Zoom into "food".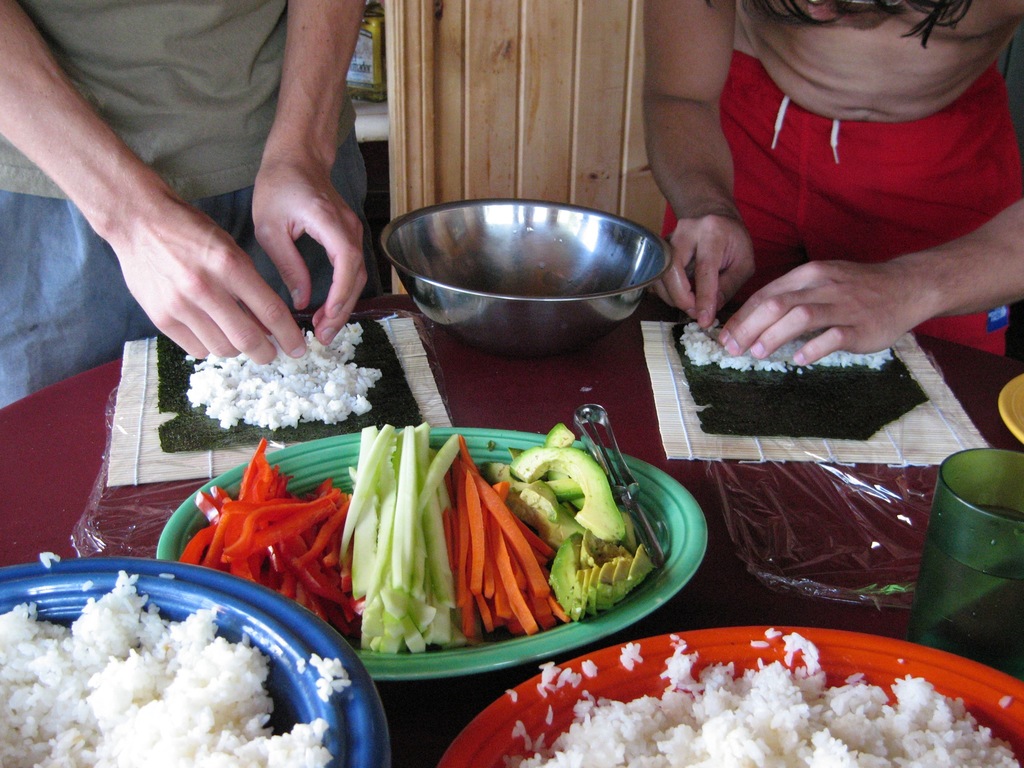
Zoom target: <bbox>6, 570, 303, 764</bbox>.
